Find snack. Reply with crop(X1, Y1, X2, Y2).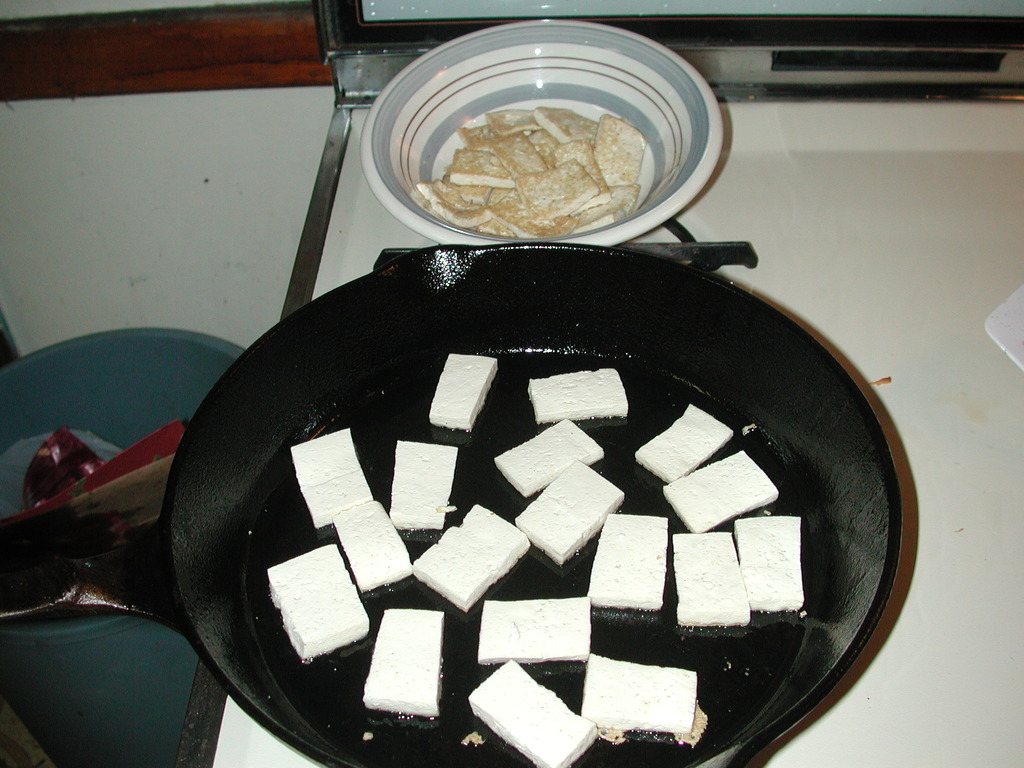
crop(419, 99, 636, 236).
